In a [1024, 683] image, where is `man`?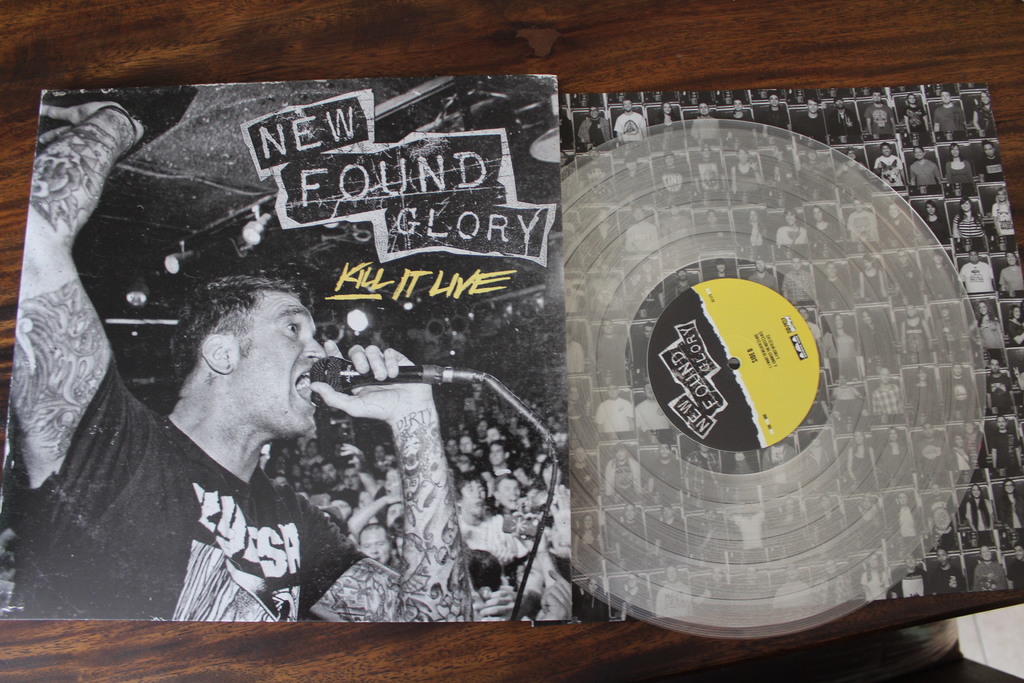
l=964, t=421, r=986, b=465.
